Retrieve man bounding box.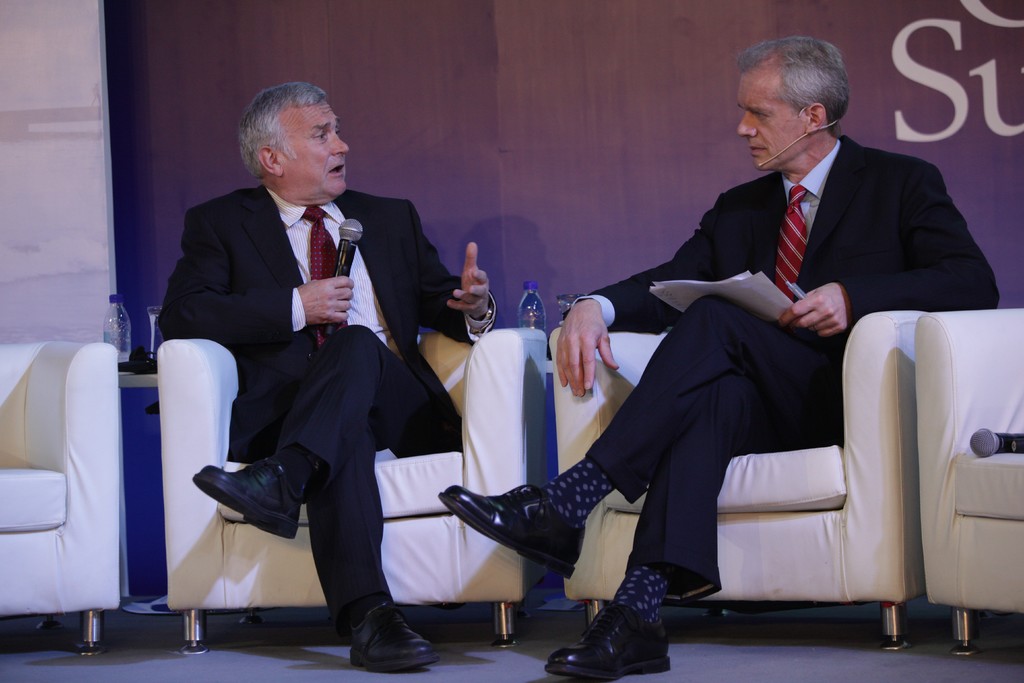
Bounding box: <region>158, 81, 494, 672</region>.
